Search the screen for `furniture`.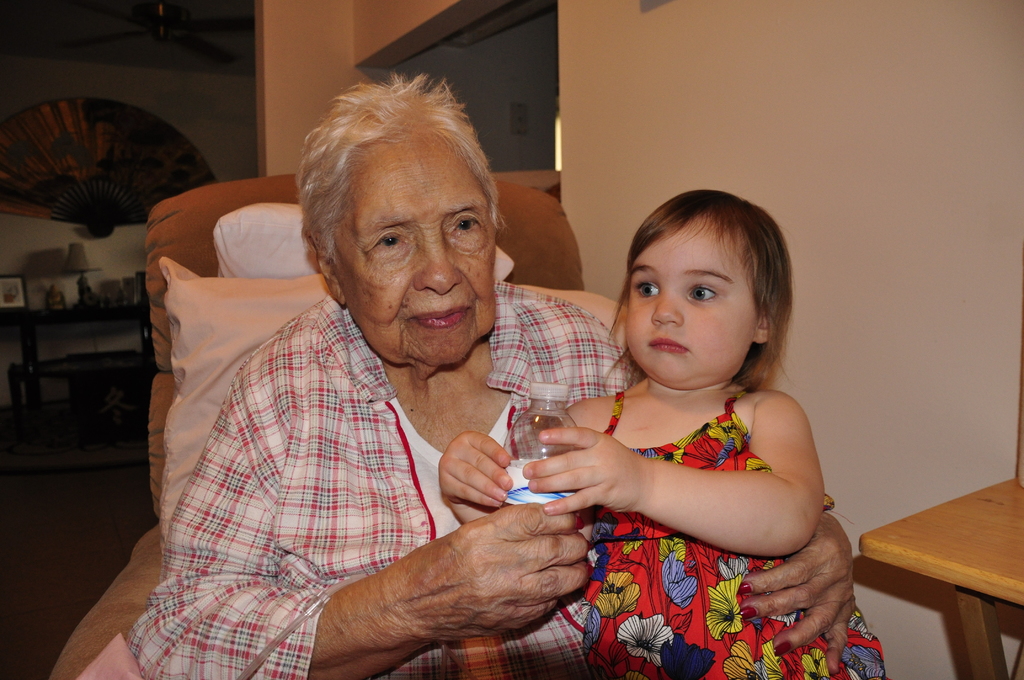
Found at <box>51,170,630,679</box>.
